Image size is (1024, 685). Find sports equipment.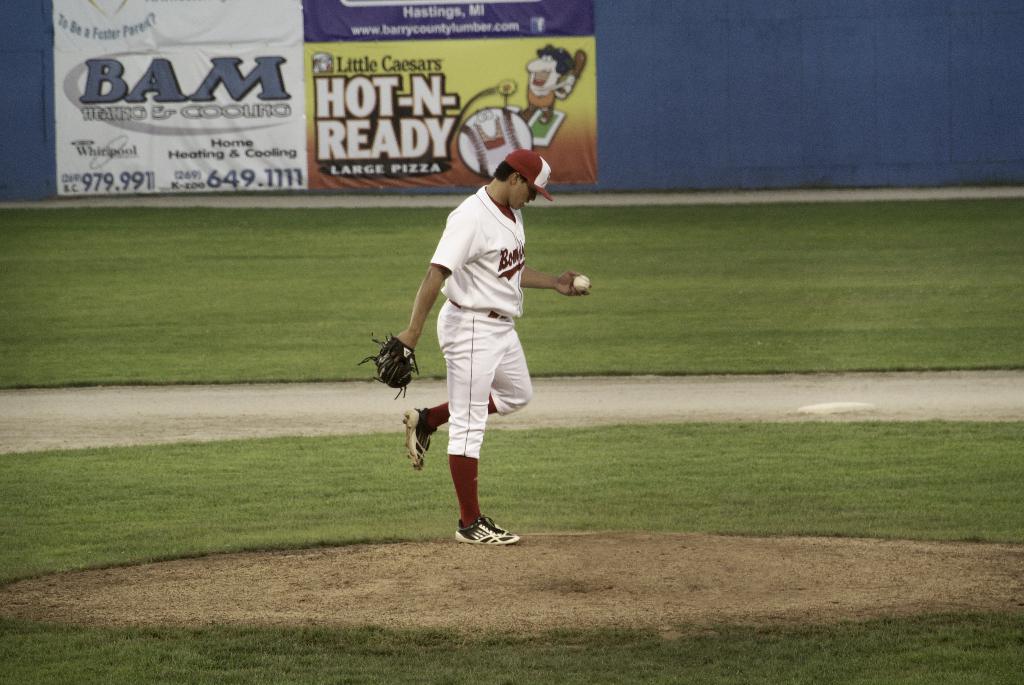
<bbox>349, 336, 424, 403</bbox>.
